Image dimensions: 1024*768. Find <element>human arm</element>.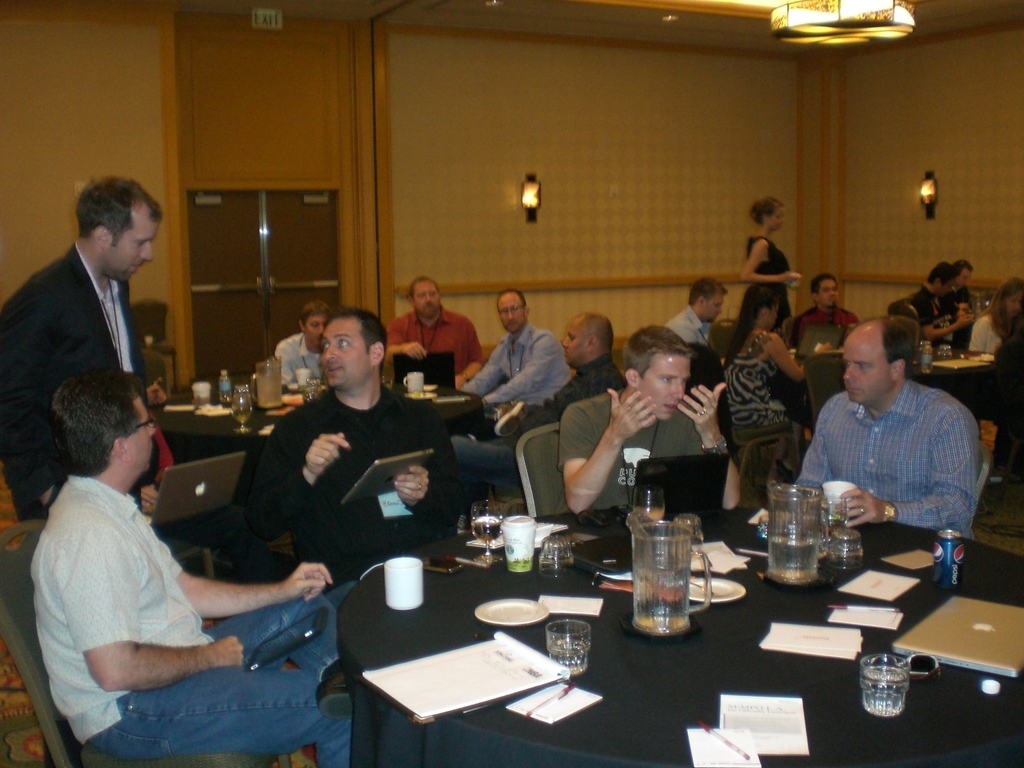
{"x1": 138, "y1": 511, "x2": 340, "y2": 623}.
